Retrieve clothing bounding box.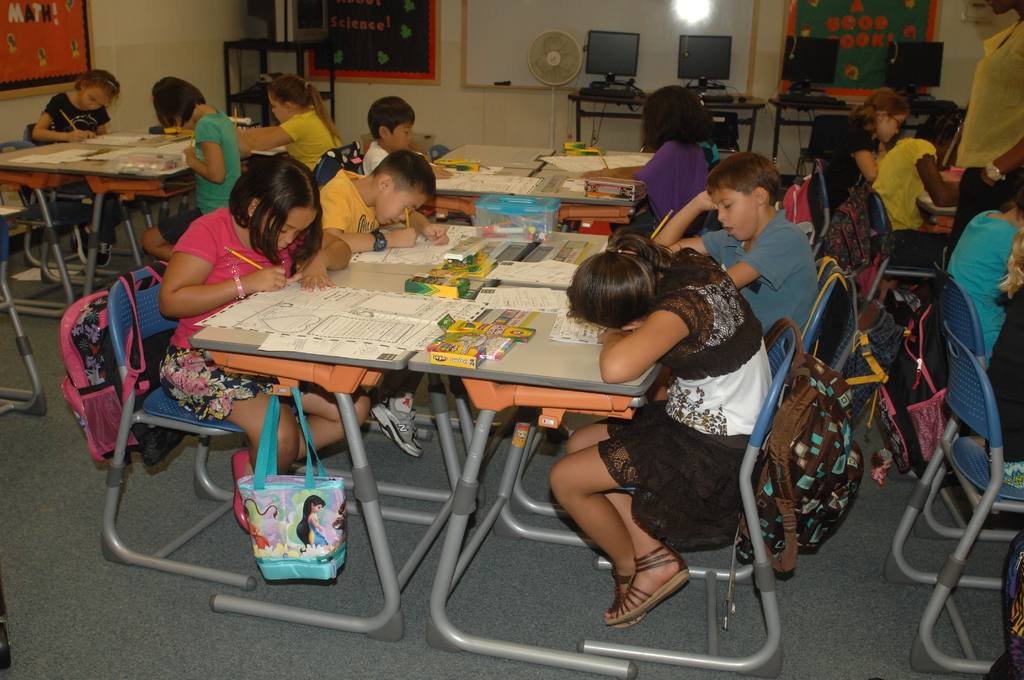
Bounding box: [left=989, top=298, right=1023, bottom=491].
